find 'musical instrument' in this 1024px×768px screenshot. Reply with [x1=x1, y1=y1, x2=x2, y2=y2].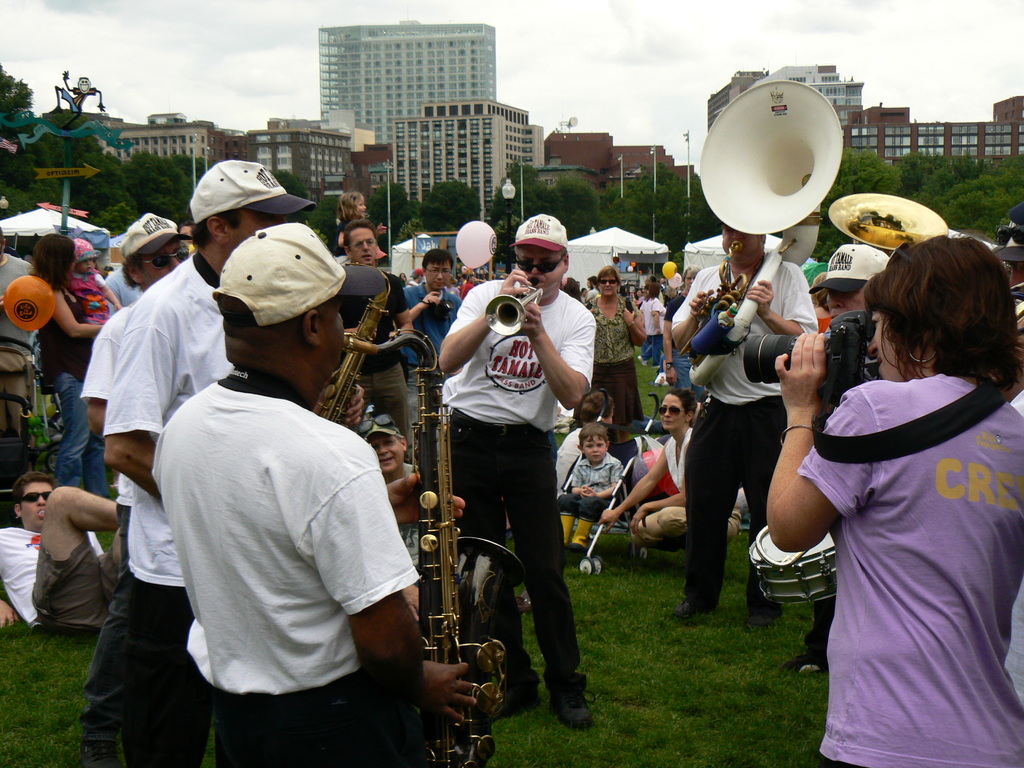
[x1=824, y1=200, x2=959, y2=275].
